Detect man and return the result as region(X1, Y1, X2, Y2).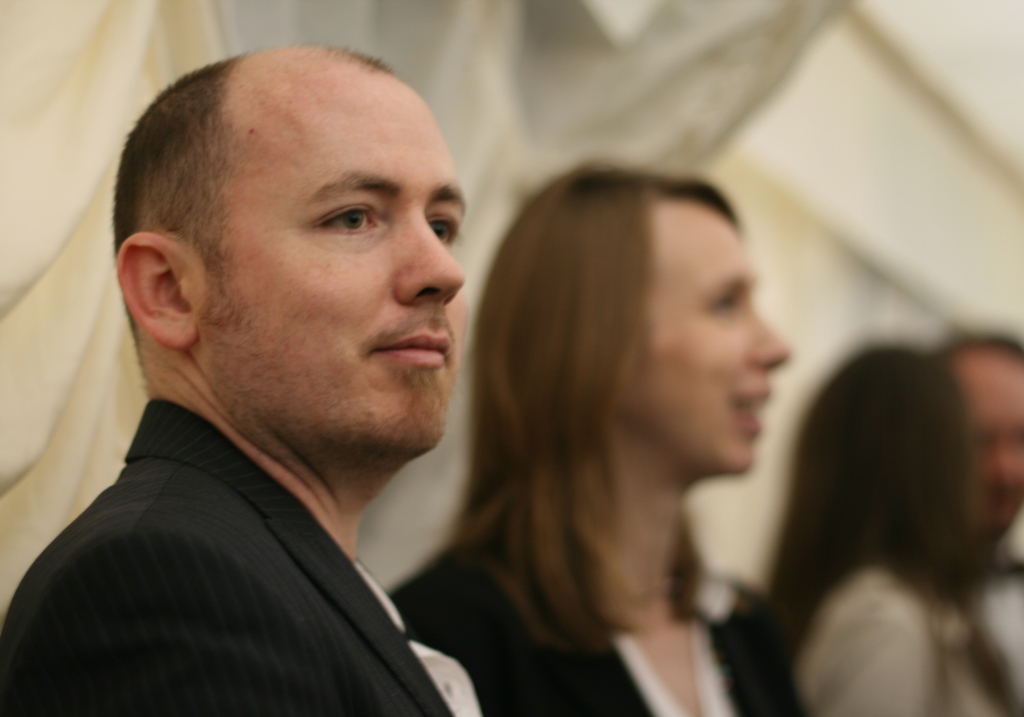
region(922, 323, 1023, 716).
